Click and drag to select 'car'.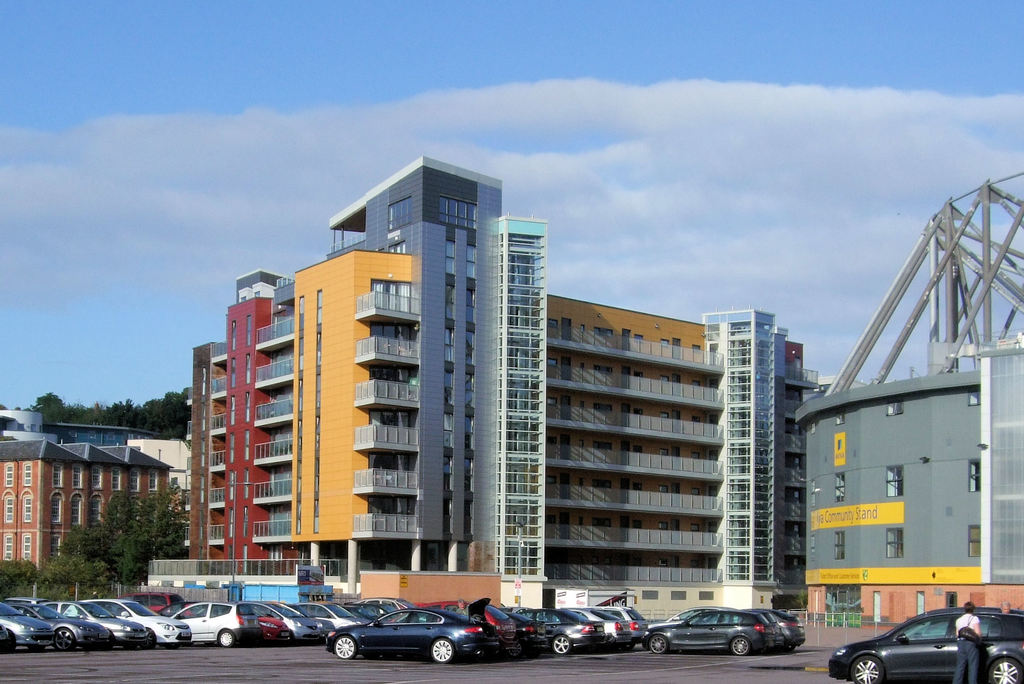
Selection: pyautogui.locateOnScreen(749, 606, 804, 657).
